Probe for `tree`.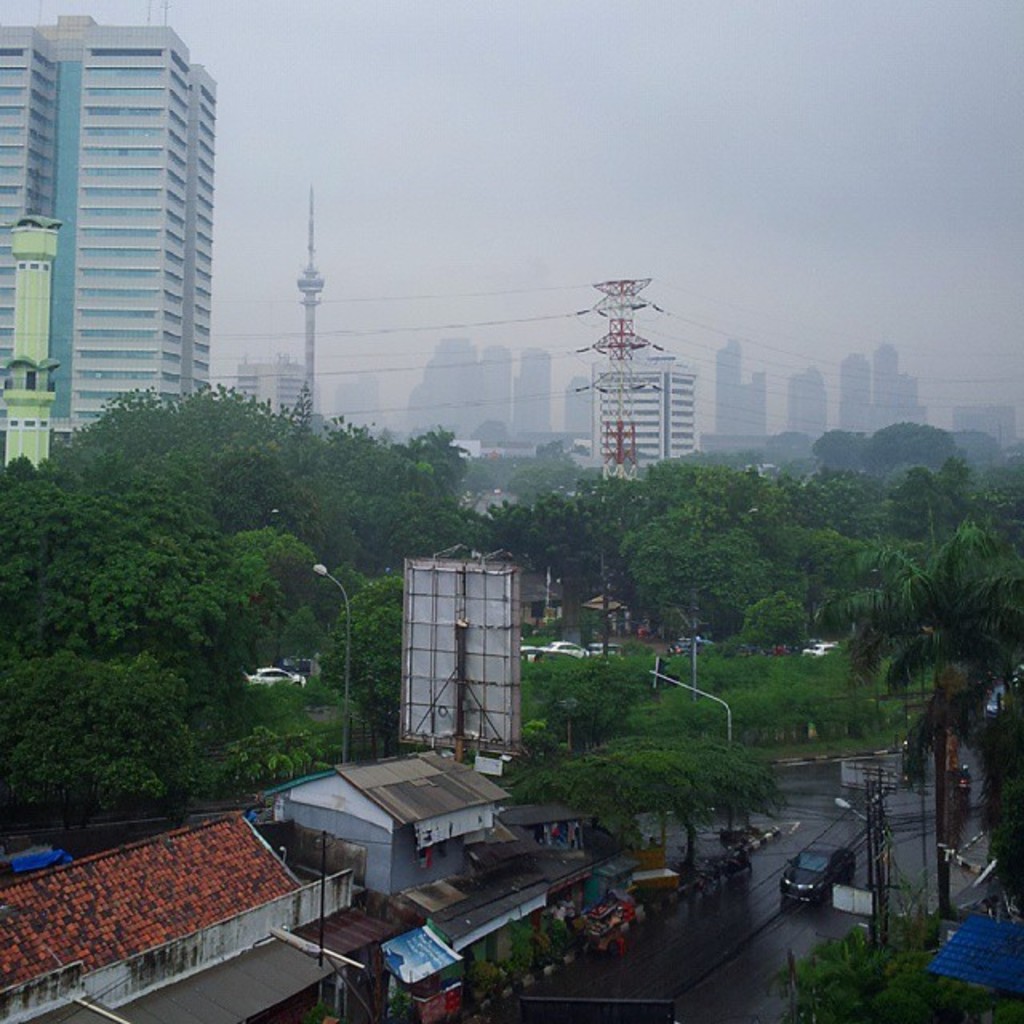
Probe result: (794,882,962,1022).
